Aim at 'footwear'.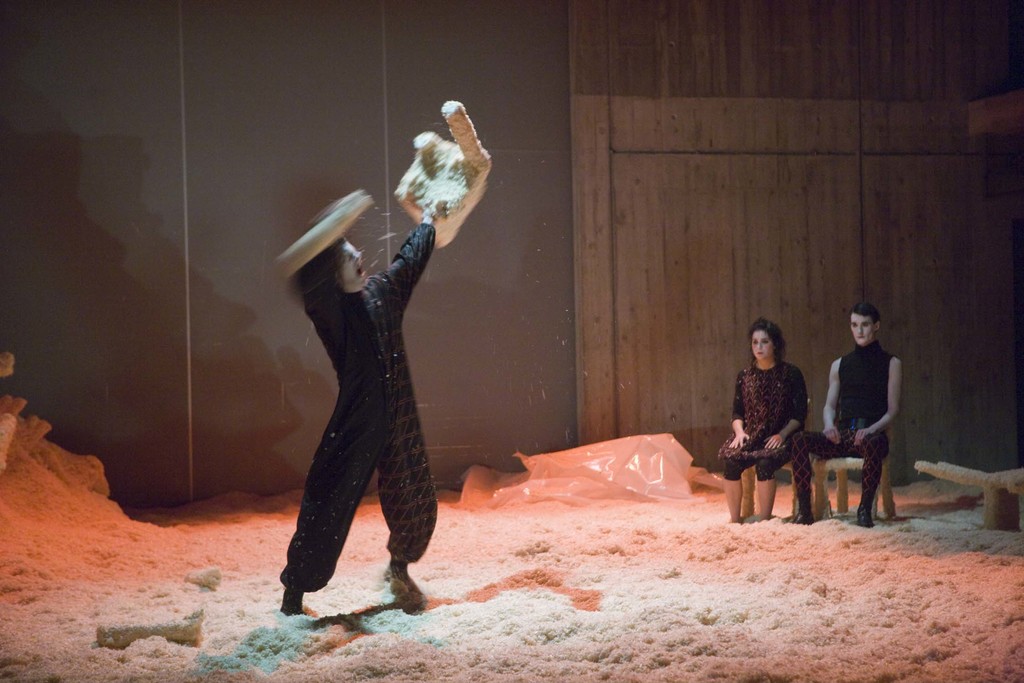
Aimed at bbox=(279, 591, 301, 620).
